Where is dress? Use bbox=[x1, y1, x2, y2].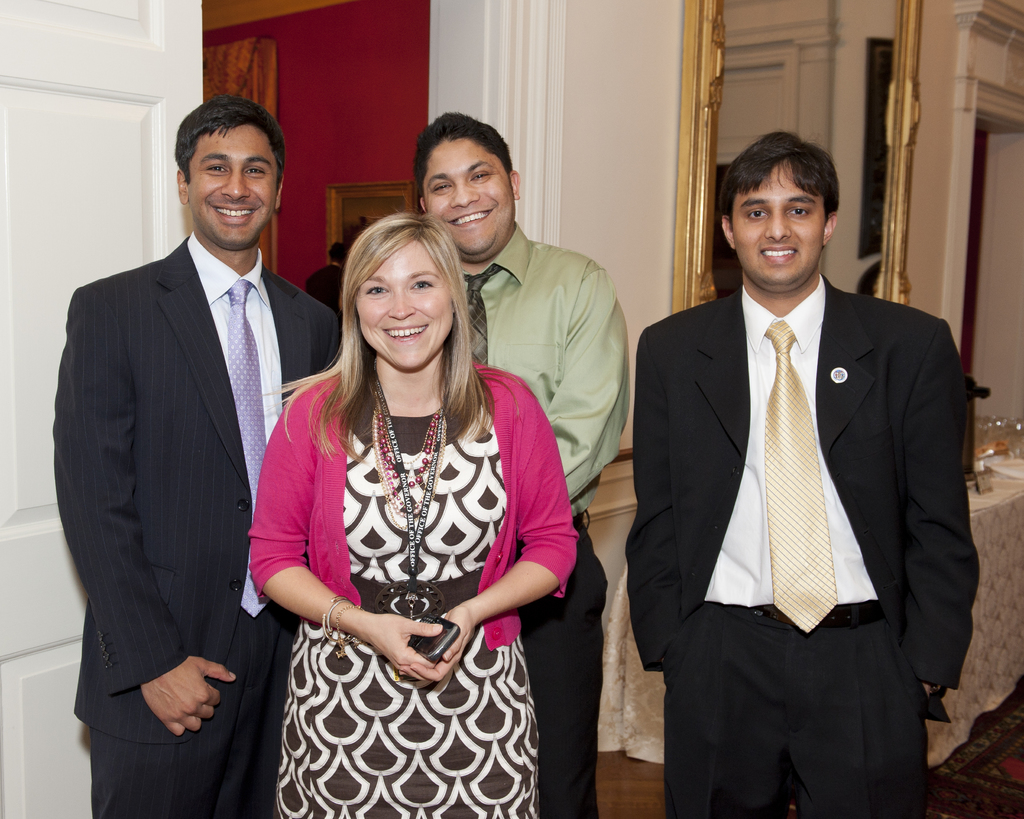
bbox=[276, 412, 538, 818].
